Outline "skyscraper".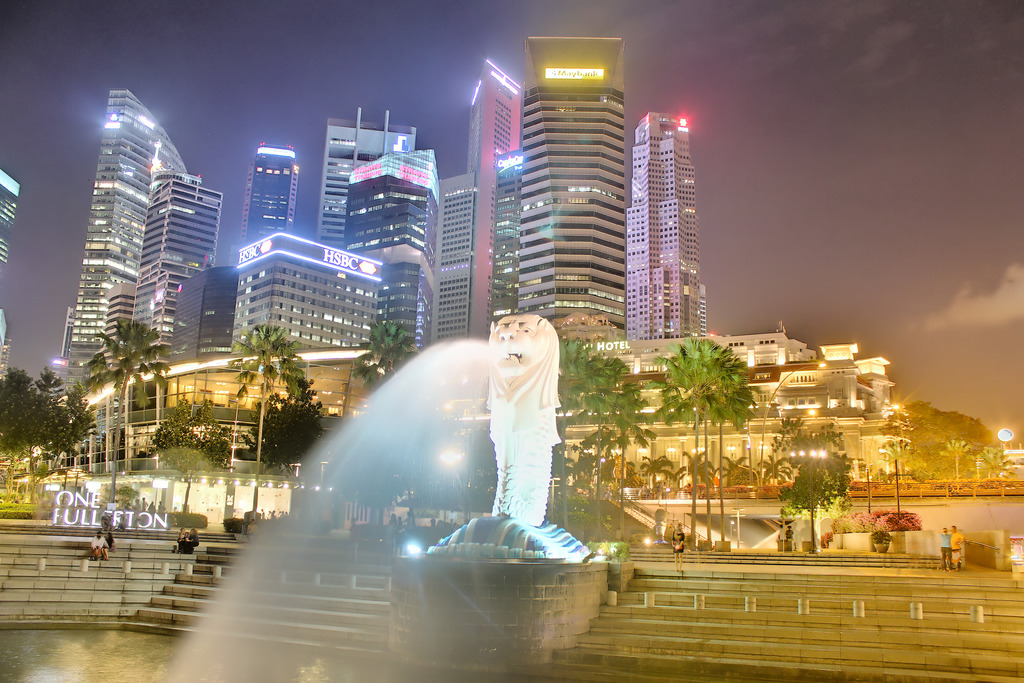
Outline: bbox(231, 133, 296, 256).
